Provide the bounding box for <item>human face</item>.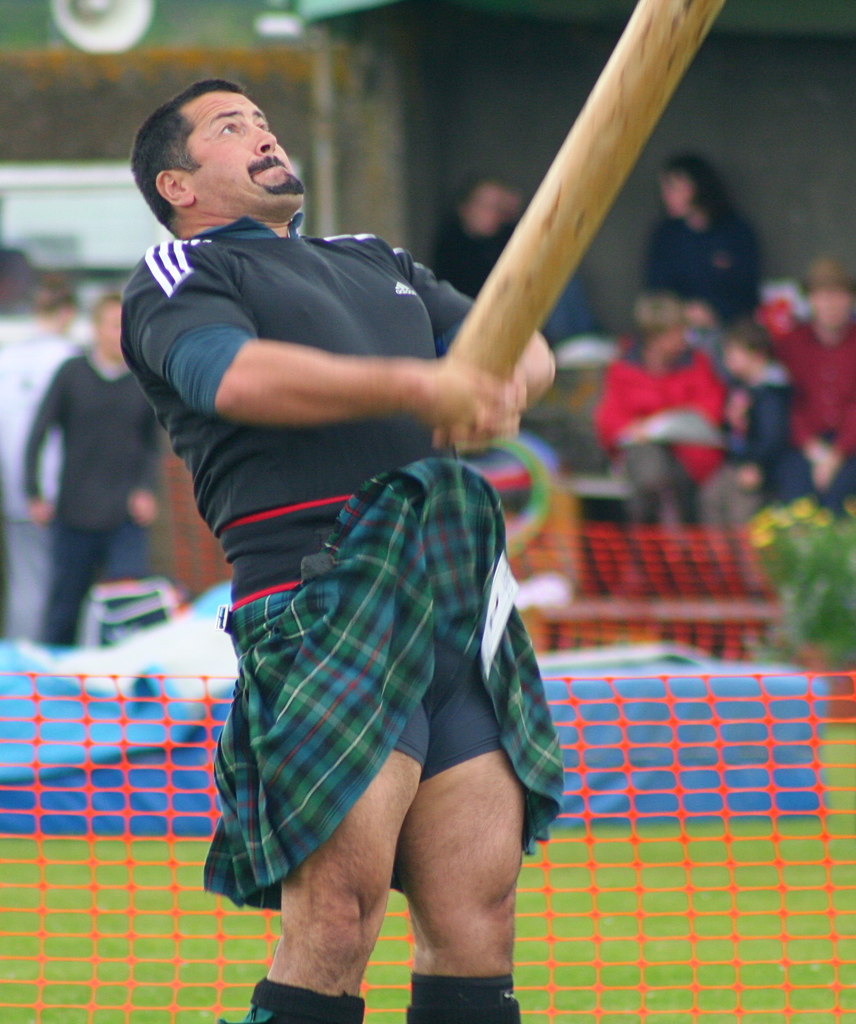
pyautogui.locateOnScreen(656, 324, 689, 367).
